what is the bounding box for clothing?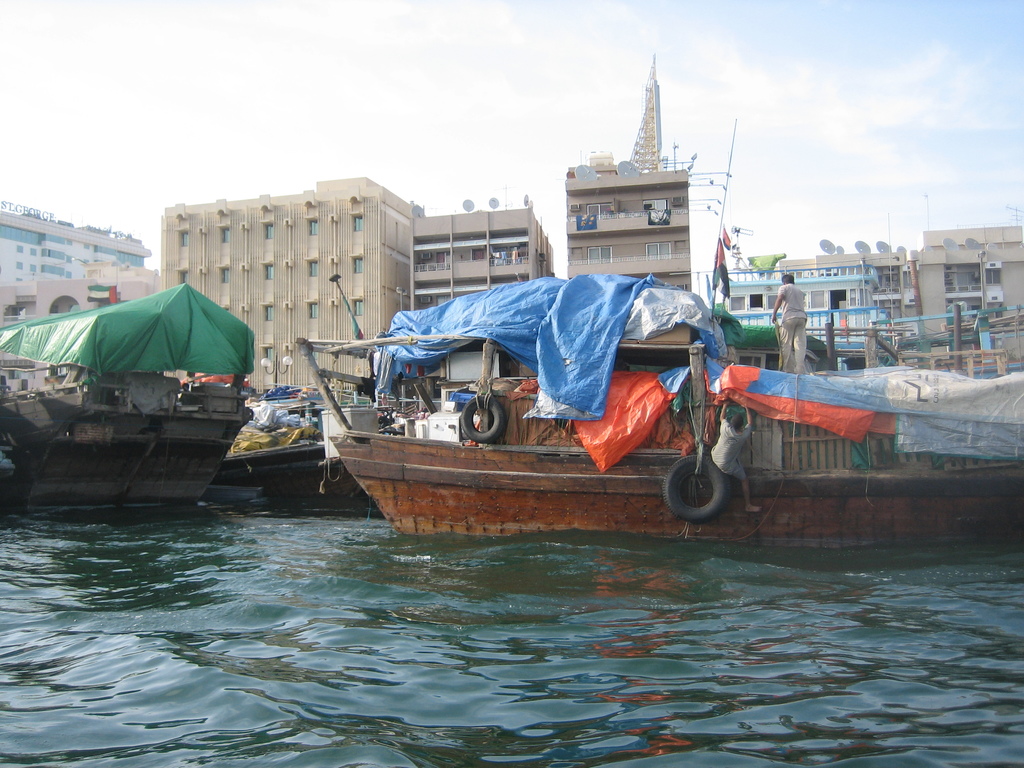
[left=780, top=282, right=804, bottom=372].
